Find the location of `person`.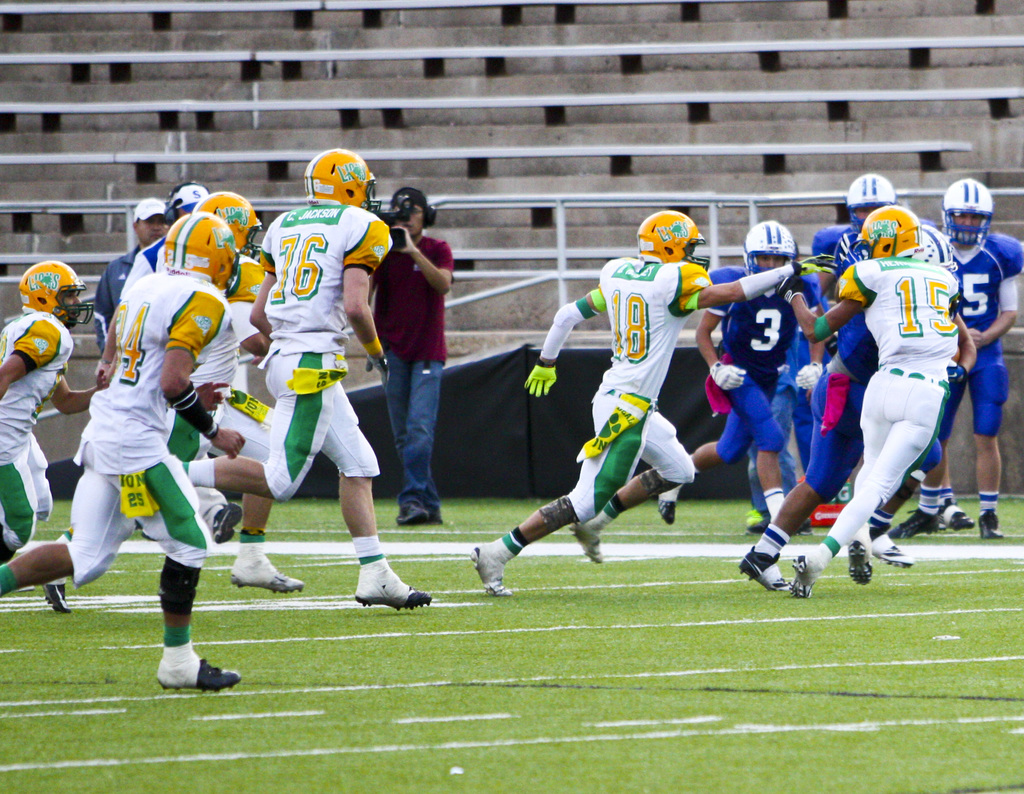
Location: box=[371, 190, 451, 523].
